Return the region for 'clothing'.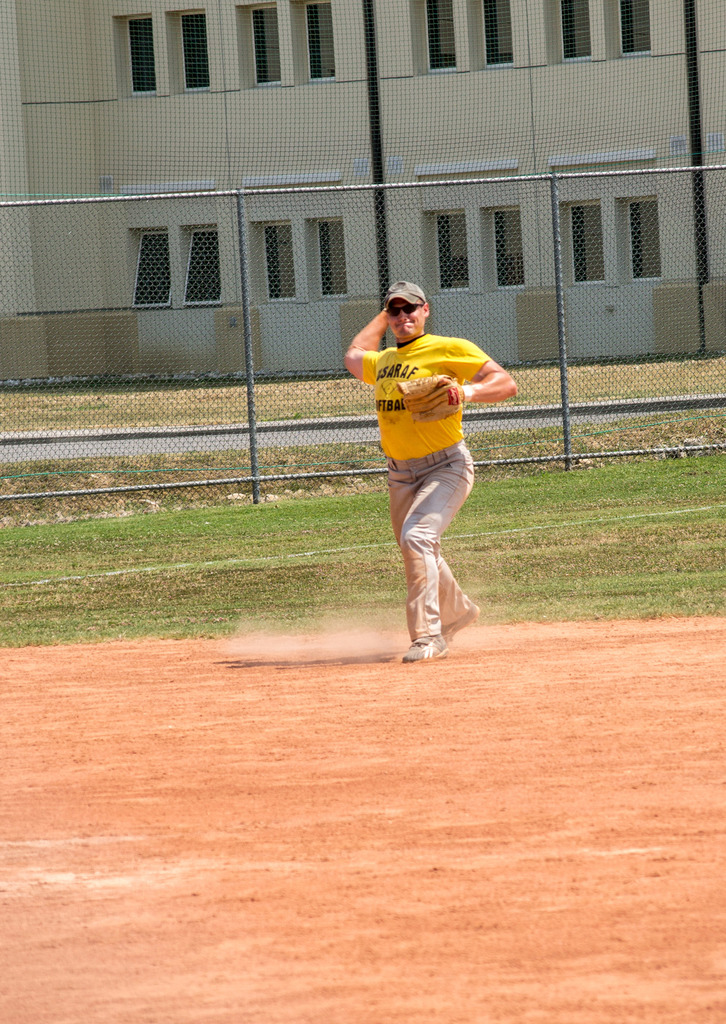
<region>367, 278, 502, 620</region>.
